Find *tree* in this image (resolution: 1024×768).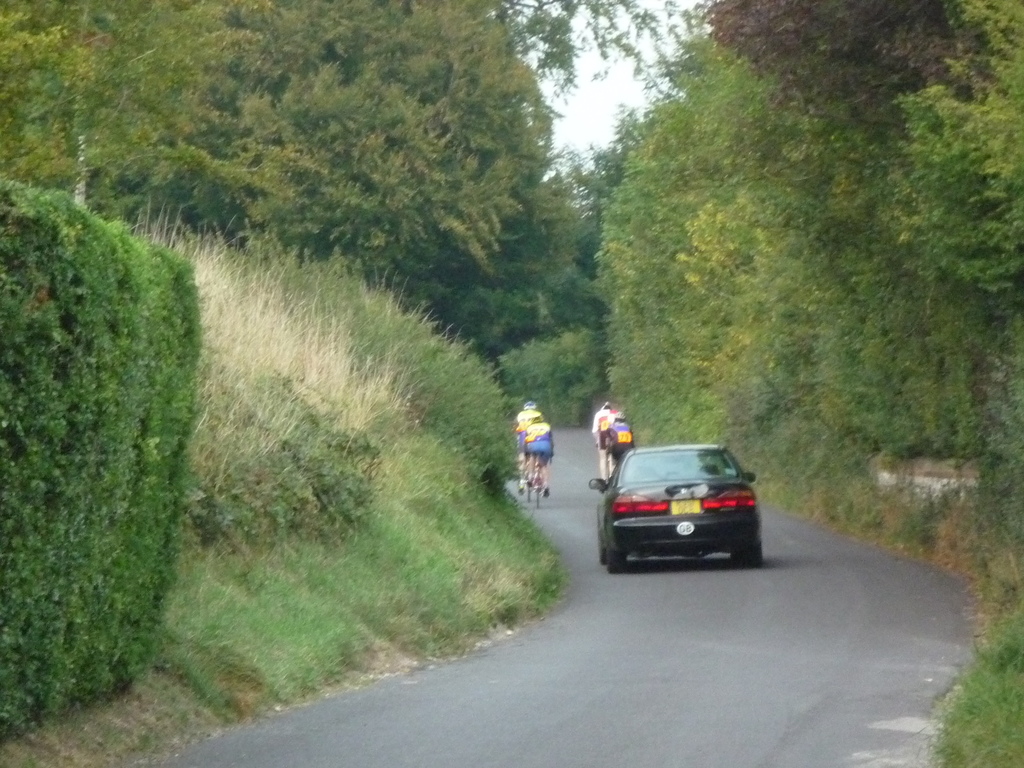
566, 107, 659, 278.
